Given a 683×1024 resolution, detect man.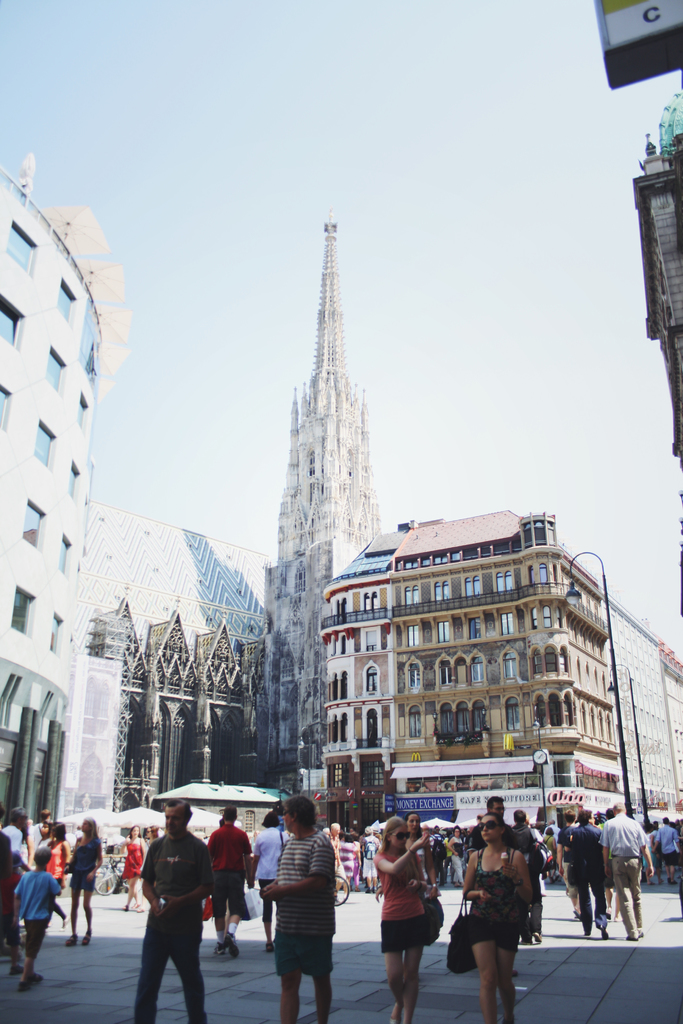
465,790,525,977.
